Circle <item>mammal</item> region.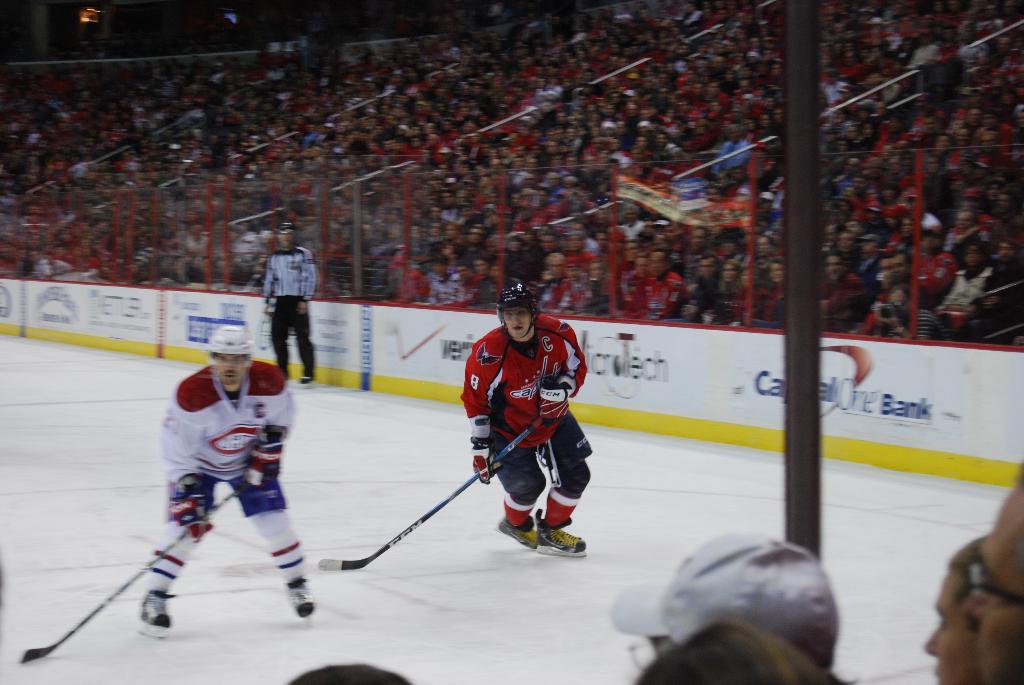
Region: [919, 535, 974, 684].
